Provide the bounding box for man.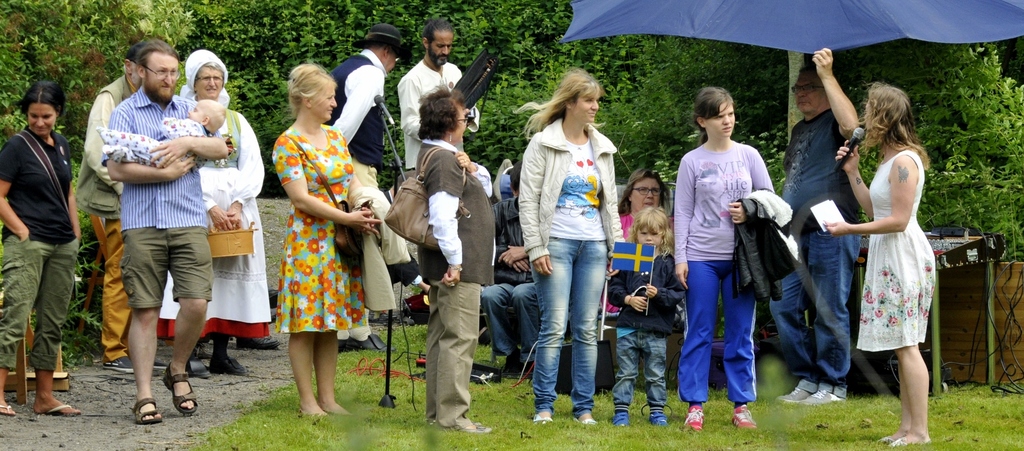
Rect(406, 22, 481, 172).
